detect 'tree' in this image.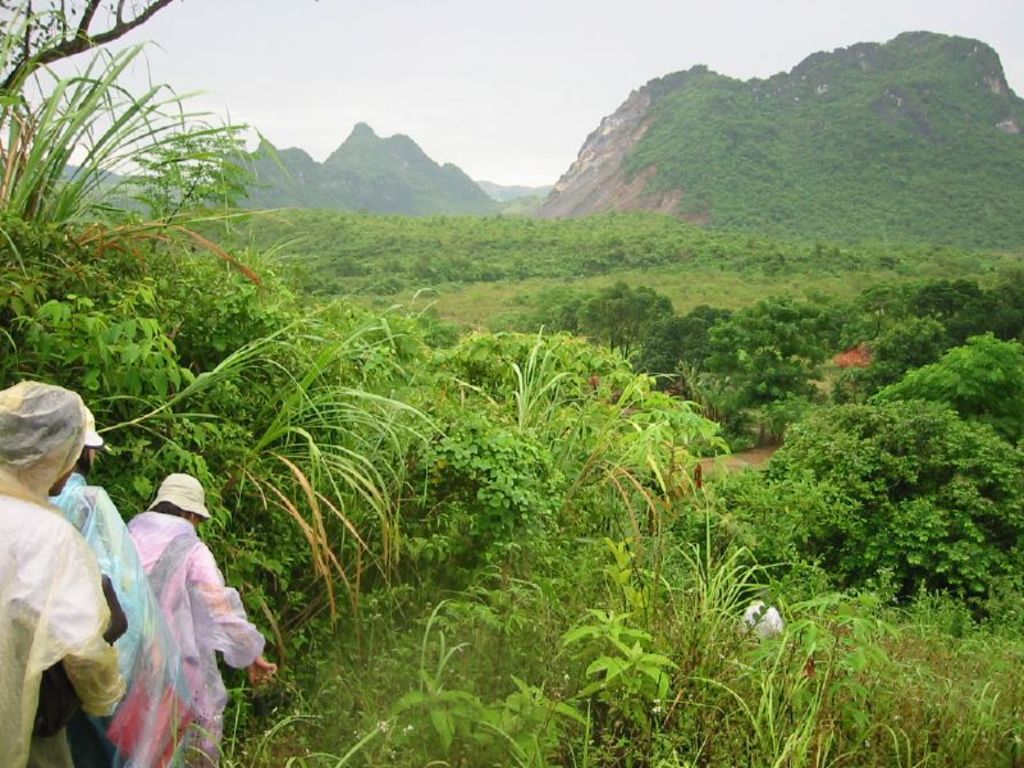
Detection: [x1=895, y1=317, x2=1023, y2=447].
